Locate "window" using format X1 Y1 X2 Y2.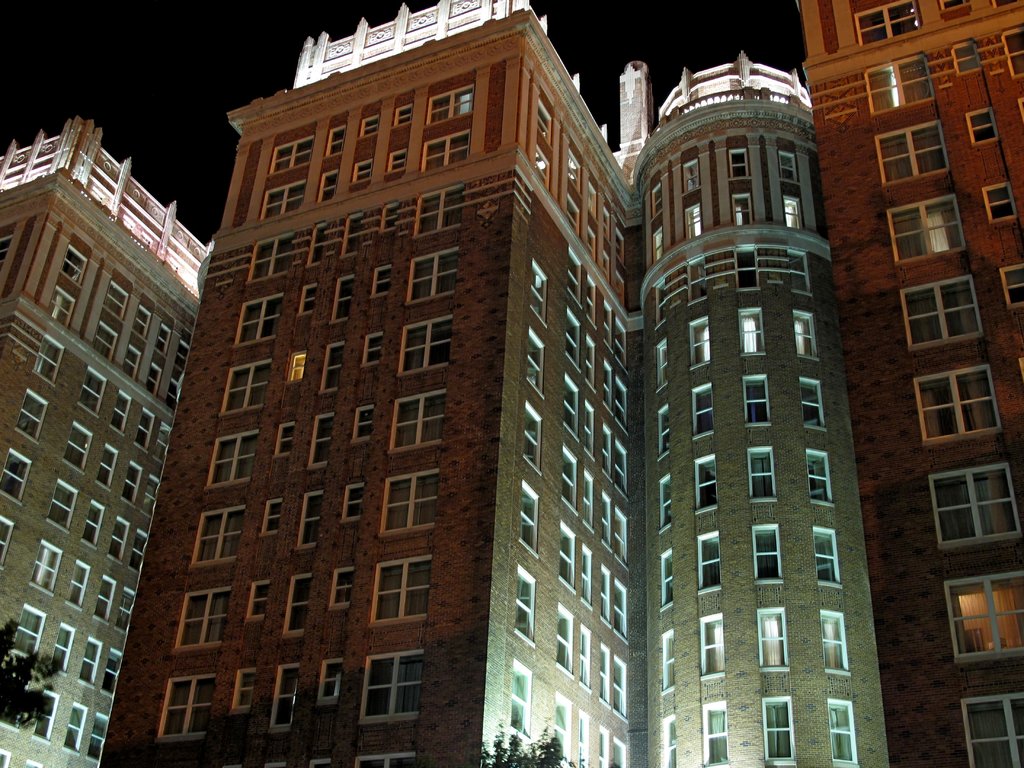
580 626 589 685.
